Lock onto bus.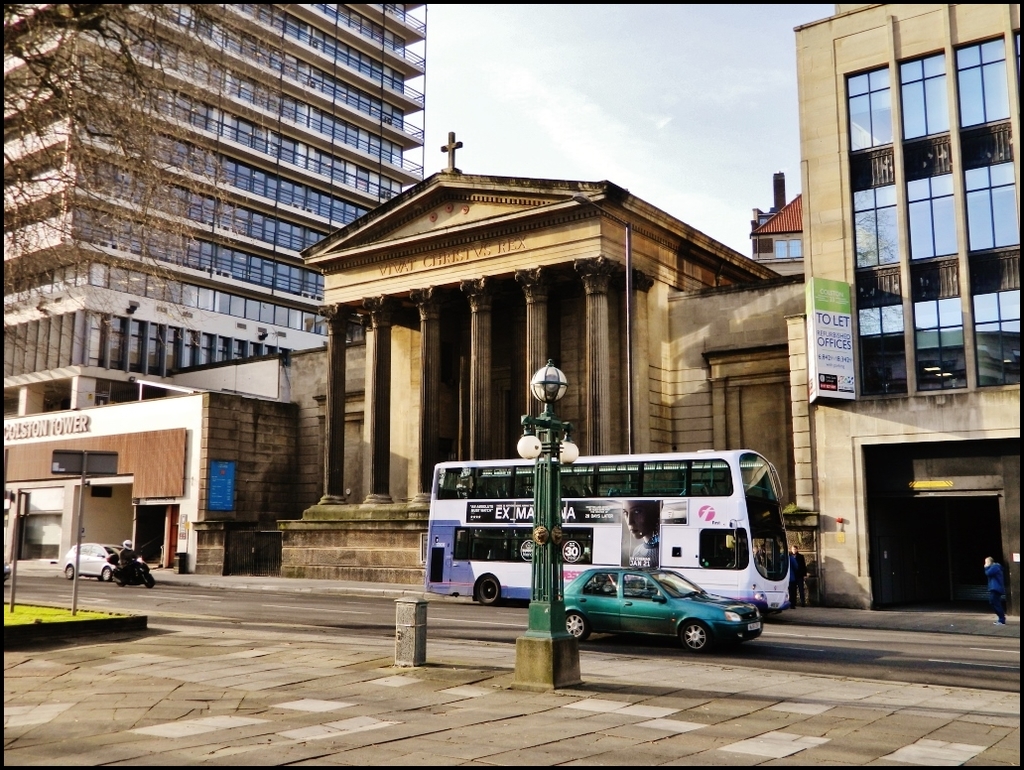
Locked: (425, 447, 786, 619).
